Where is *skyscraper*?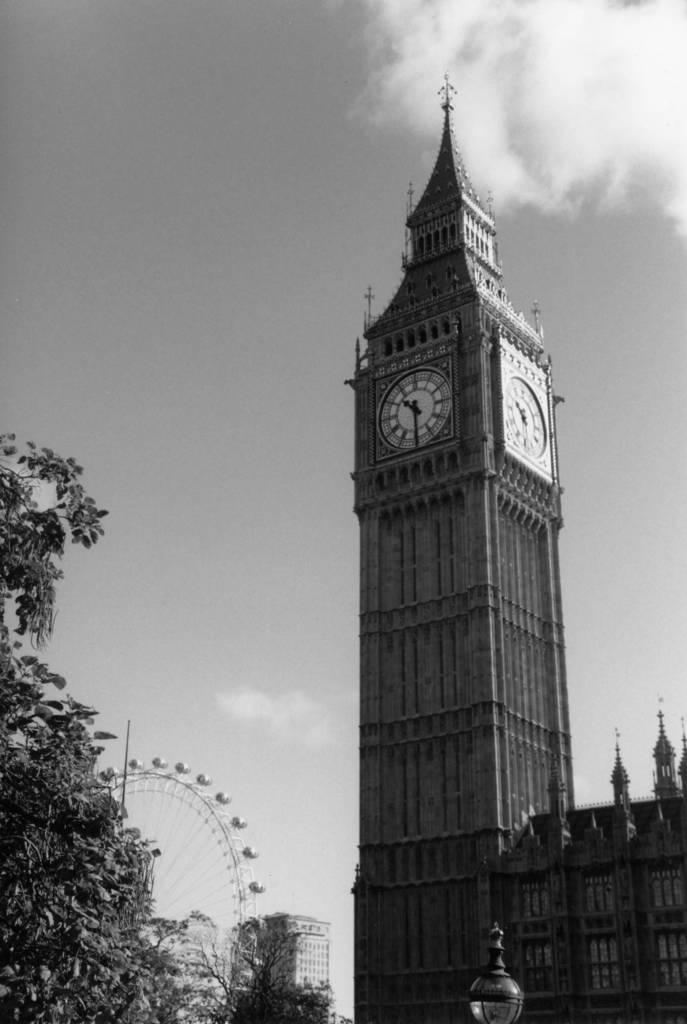
region(326, 68, 686, 1023).
